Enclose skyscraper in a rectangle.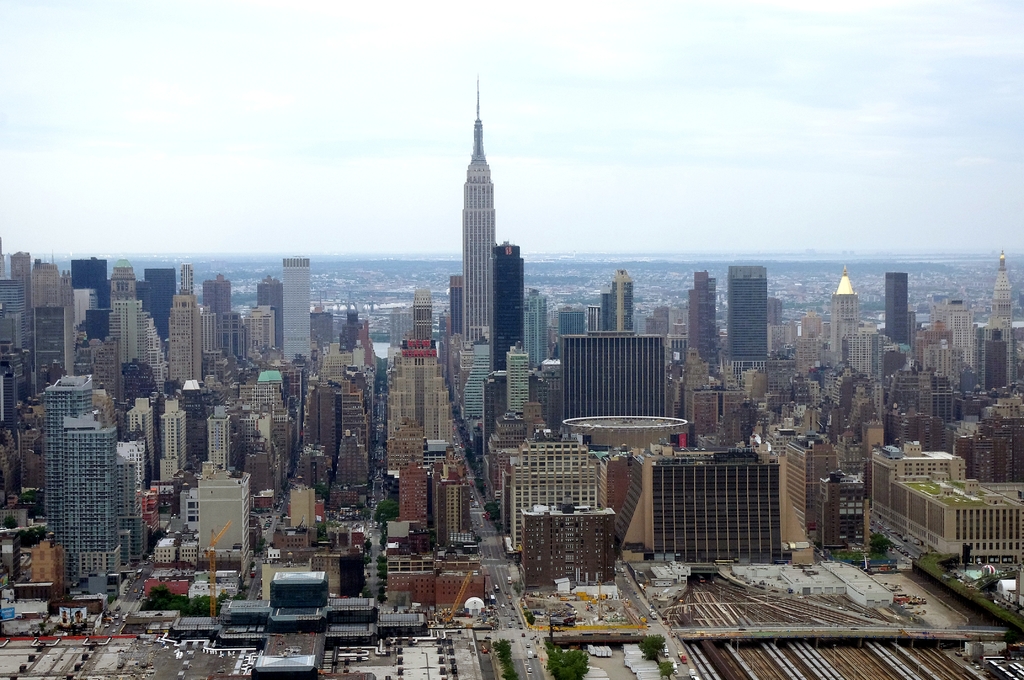
{"x1": 72, "y1": 254, "x2": 108, "y2": 343}.
